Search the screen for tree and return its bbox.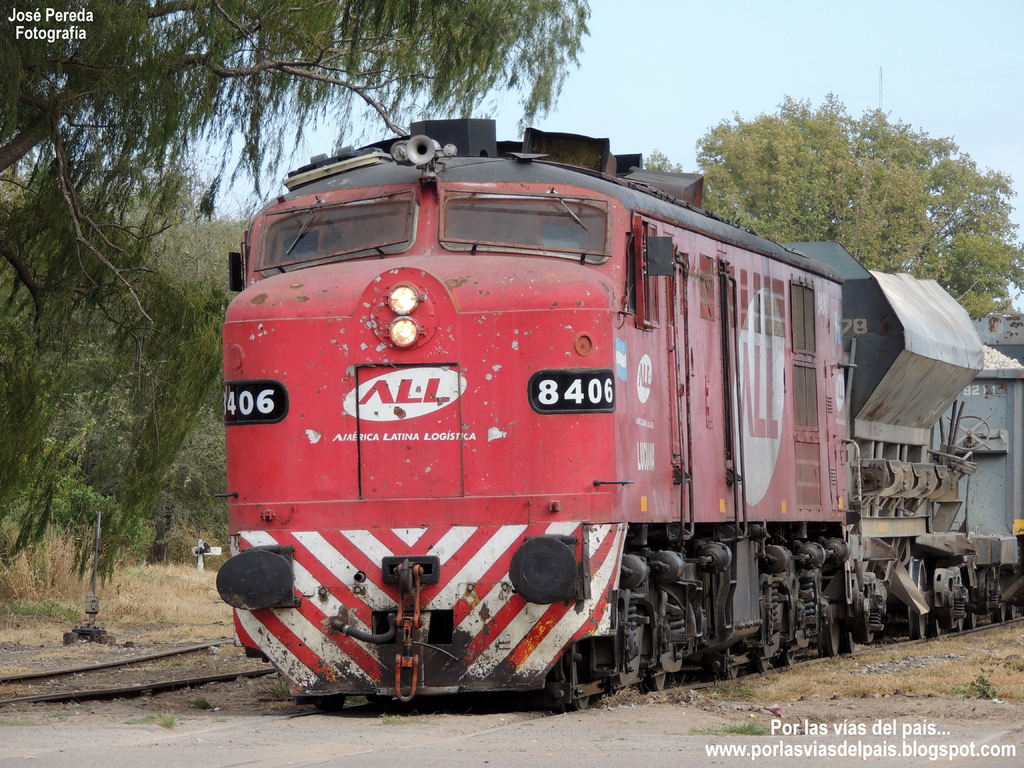
Found: 0, 3, 596, 600.
